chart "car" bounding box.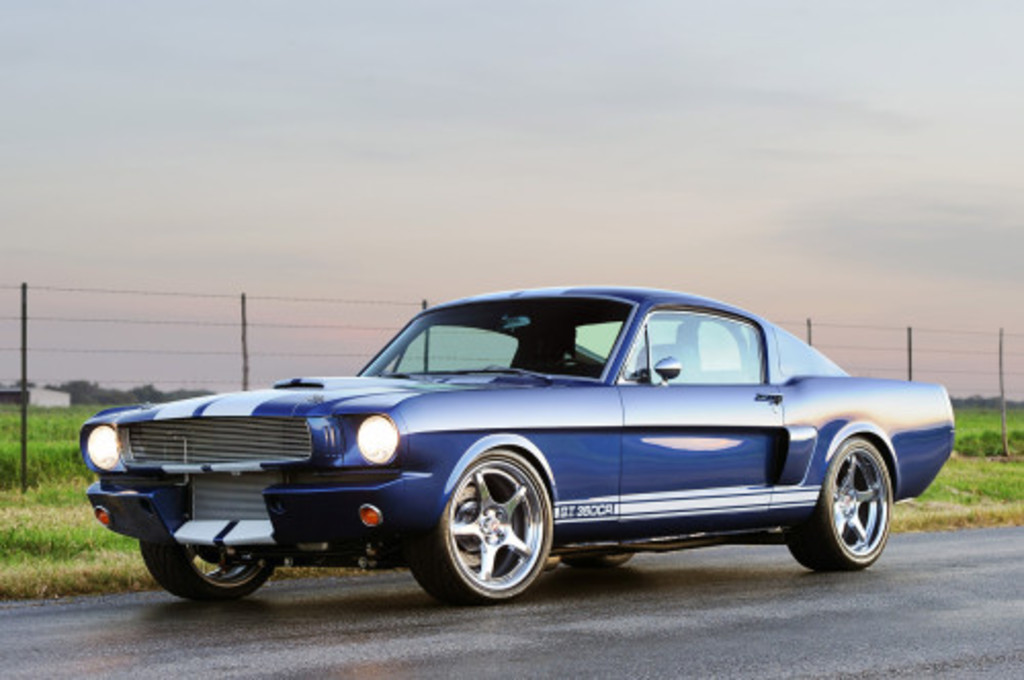
Charted: <box>72,291,963,612</box>.
